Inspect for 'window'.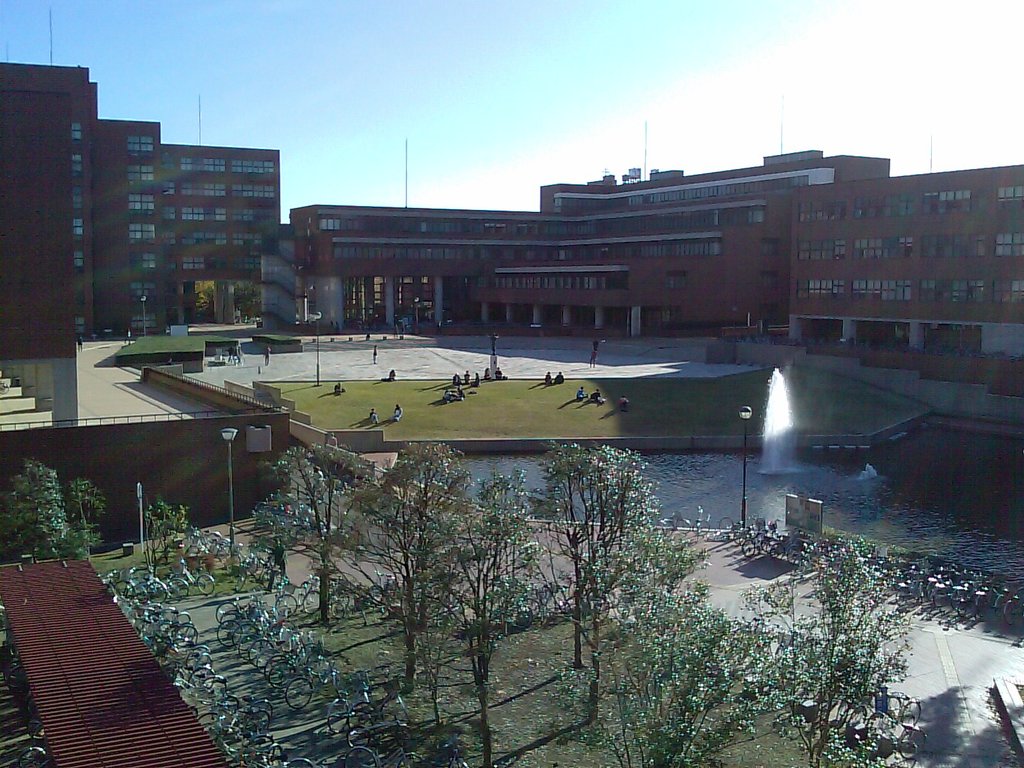
Inspection: 71, 220, 80, 242.
